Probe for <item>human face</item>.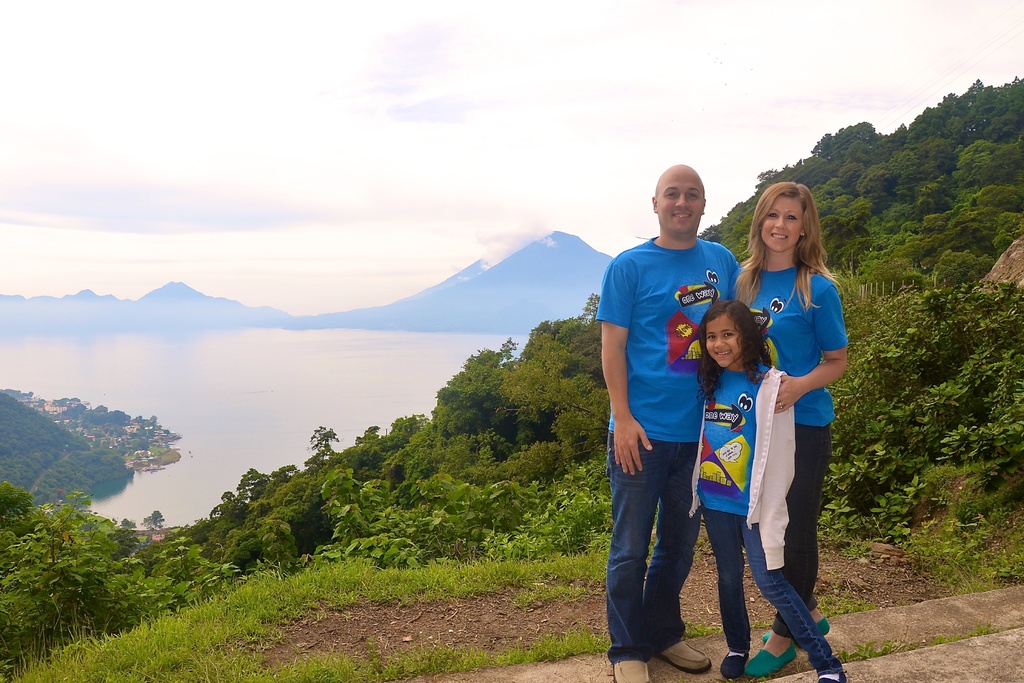
Probe result: [763, 194, 804, 253].
